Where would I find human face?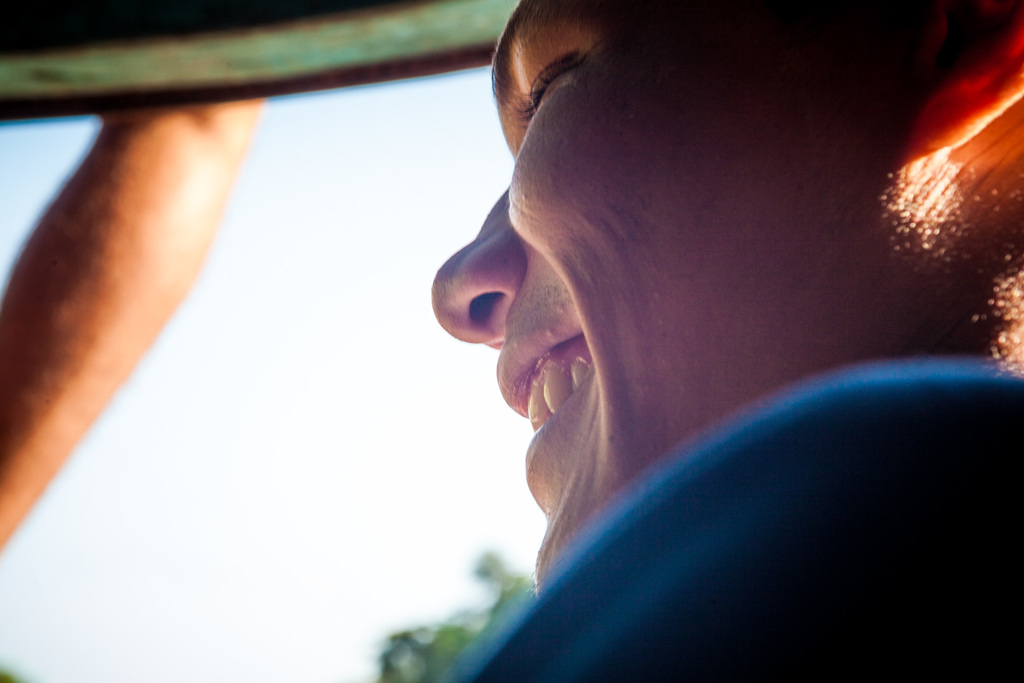
At (left=427, top=0, right=989, bottom=588).
